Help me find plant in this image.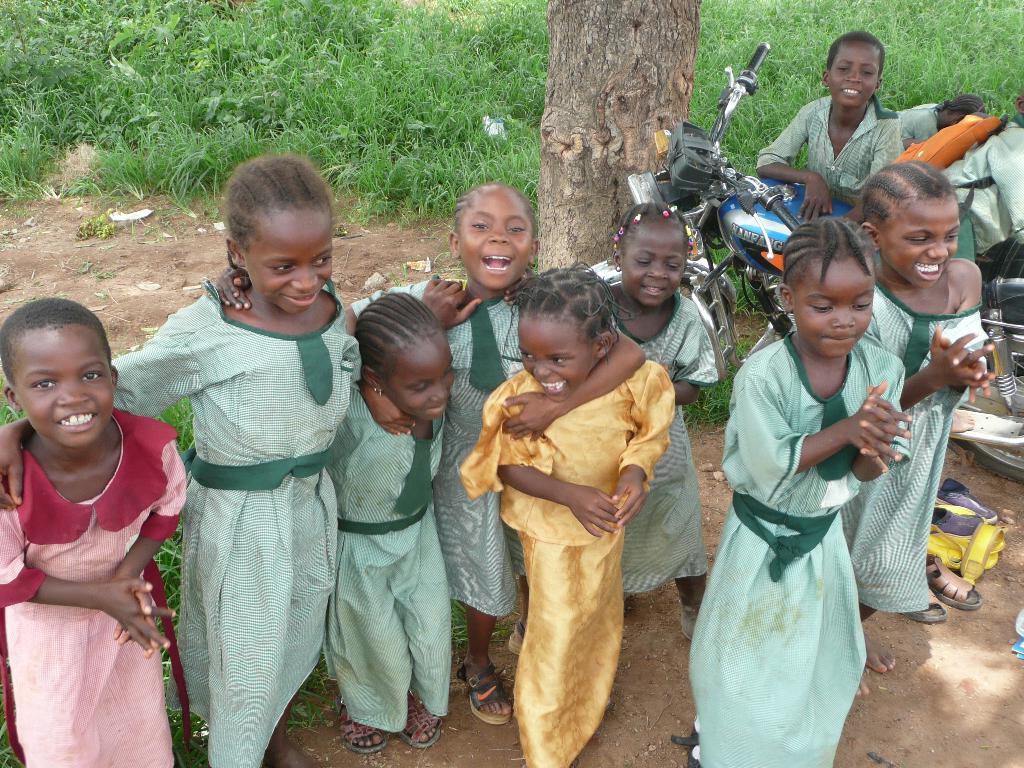
Found it: bbox=[726, 261, 751, 310].
